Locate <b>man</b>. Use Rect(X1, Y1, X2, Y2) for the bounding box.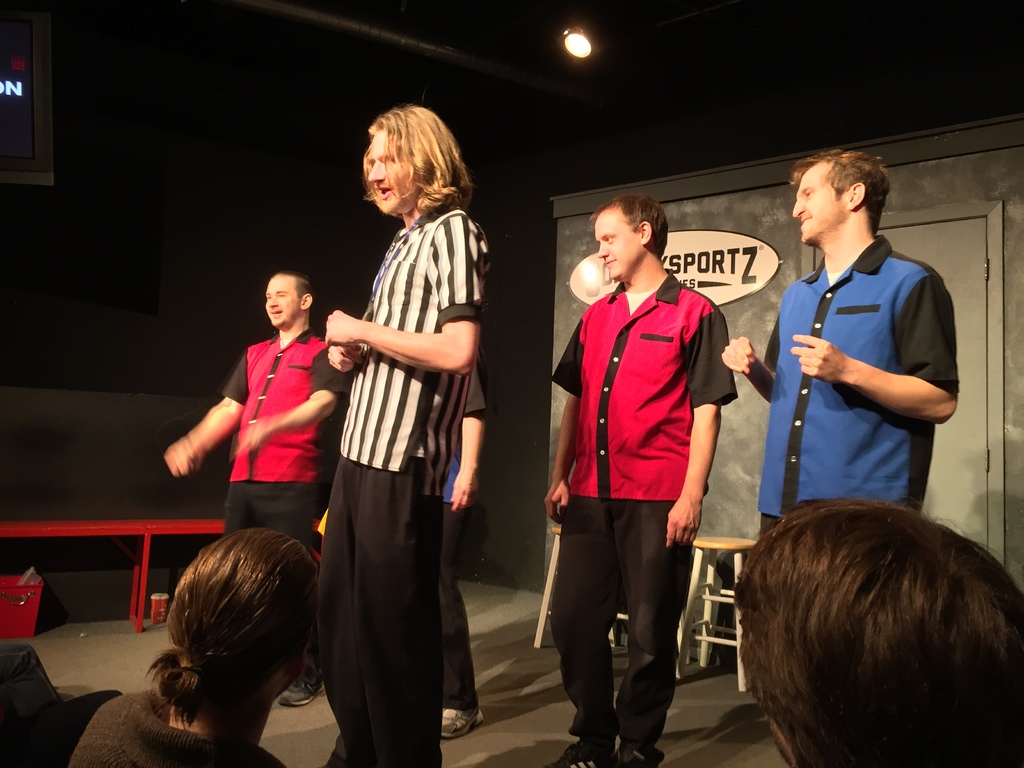
Rect(166, 273, 330, 704).
